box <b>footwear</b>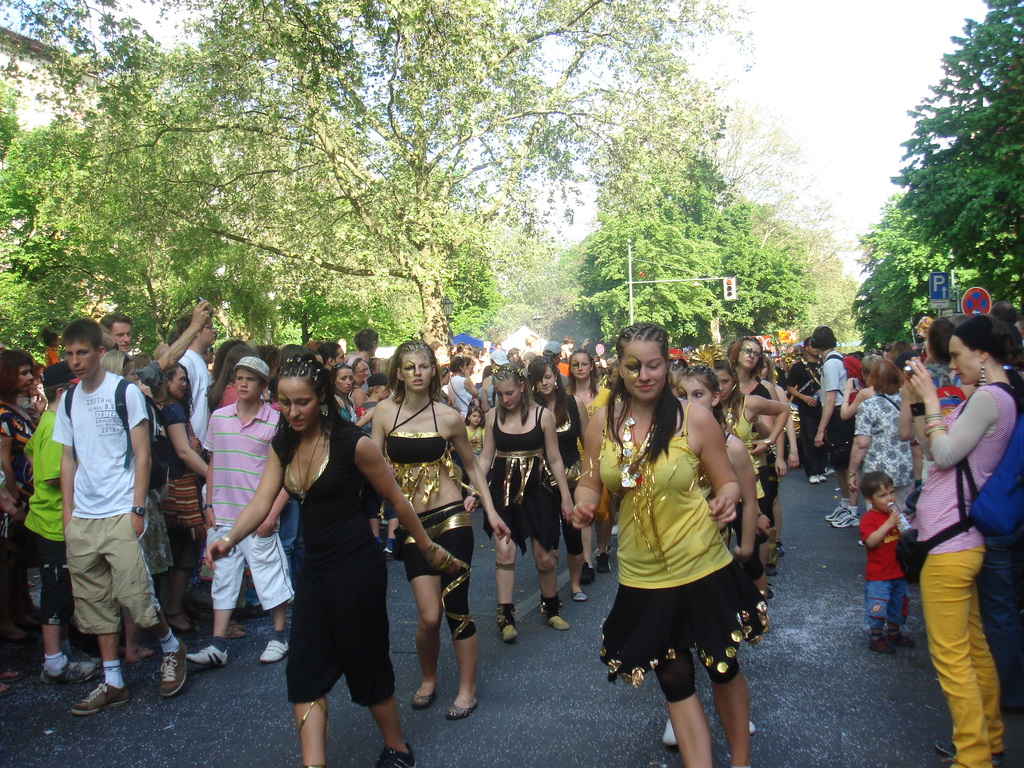
locate(868, 631, 895, 655)
